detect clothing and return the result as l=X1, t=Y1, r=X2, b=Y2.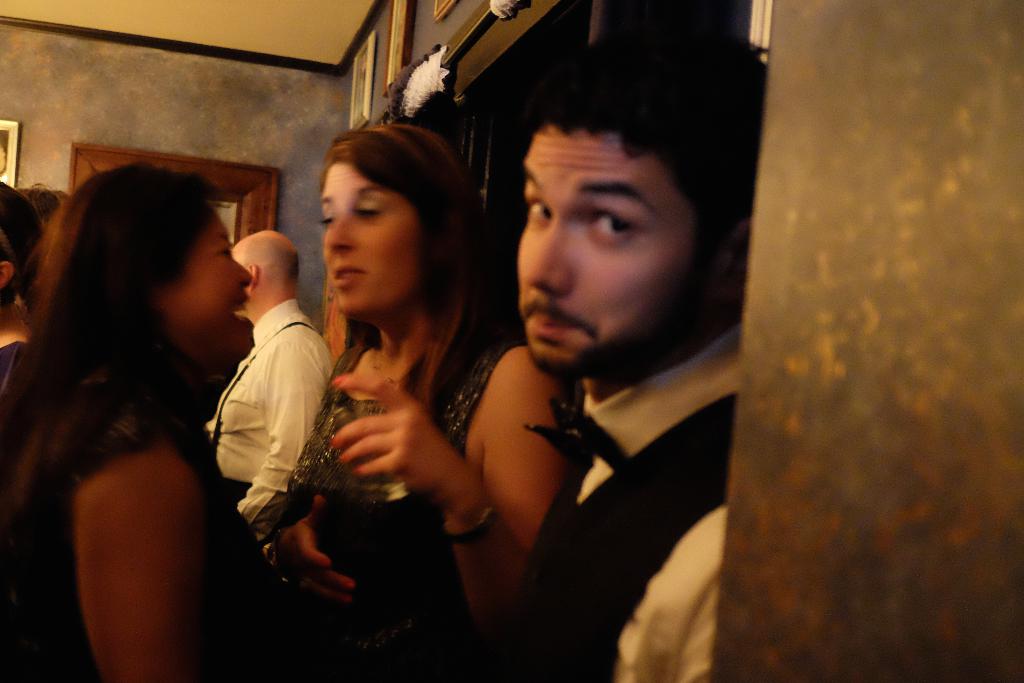
l=0, t=339, r=29, b=391.
